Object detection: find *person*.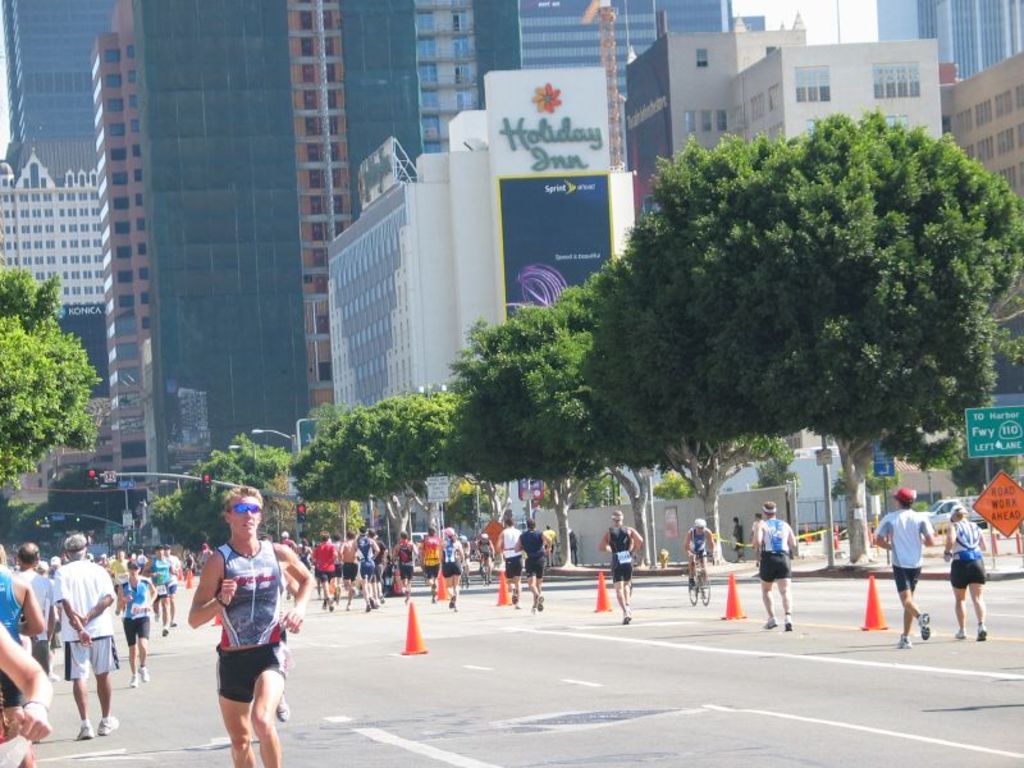
{"left": 732, "top": 516, "right": 745, "bottom": 563}.
